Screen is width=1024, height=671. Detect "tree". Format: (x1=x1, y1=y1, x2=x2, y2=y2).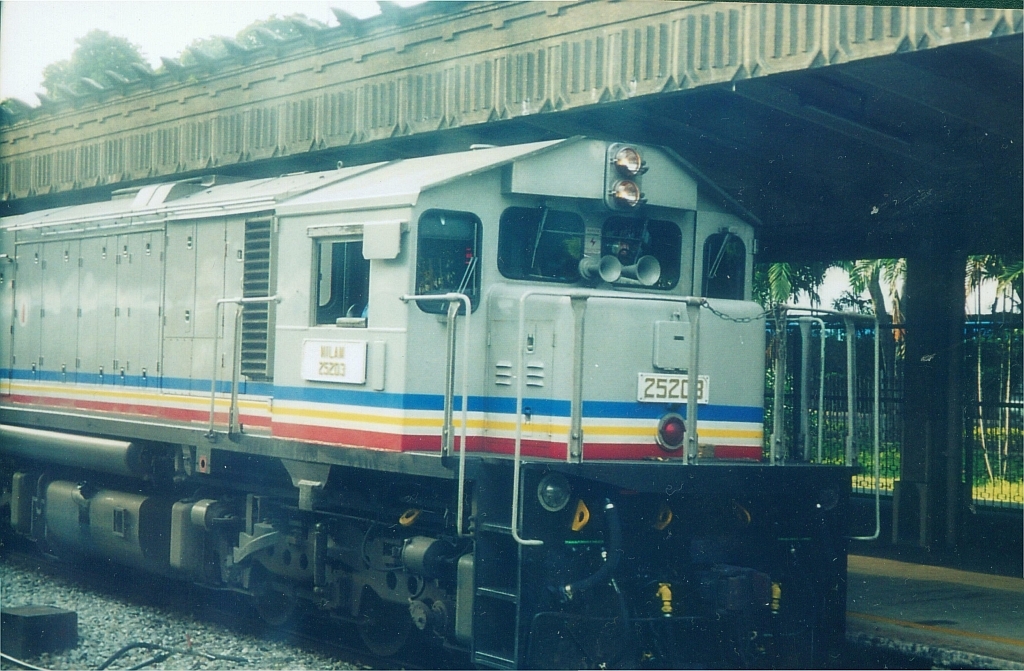
(x1=965, y1=246, x2=1023, y2=486).
